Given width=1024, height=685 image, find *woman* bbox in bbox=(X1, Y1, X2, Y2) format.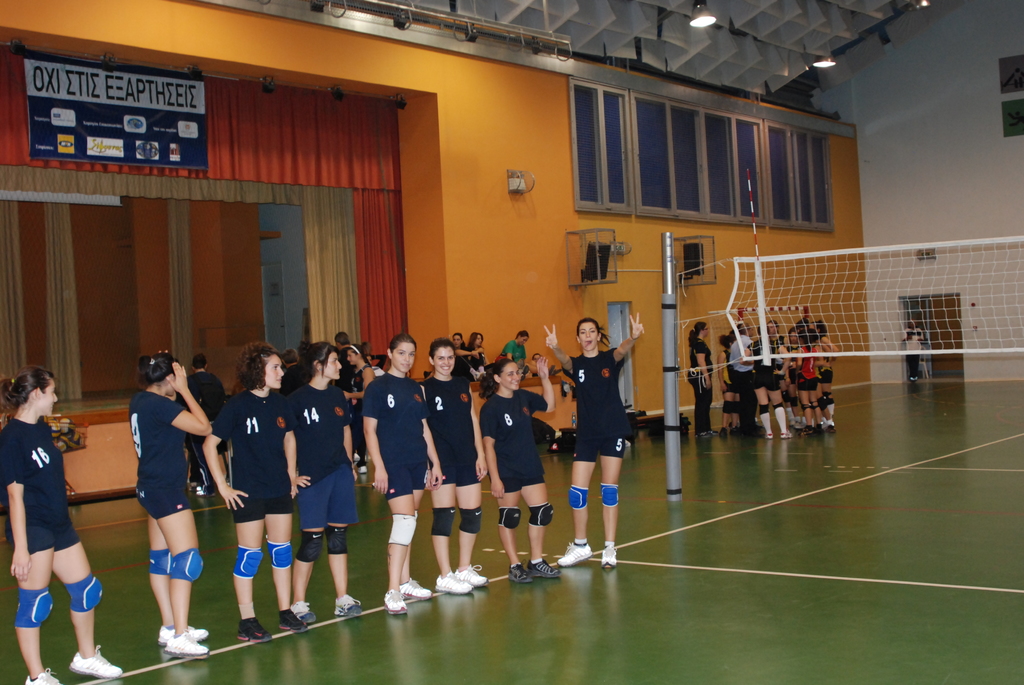
bbox=(292, 333, 369, 625).
